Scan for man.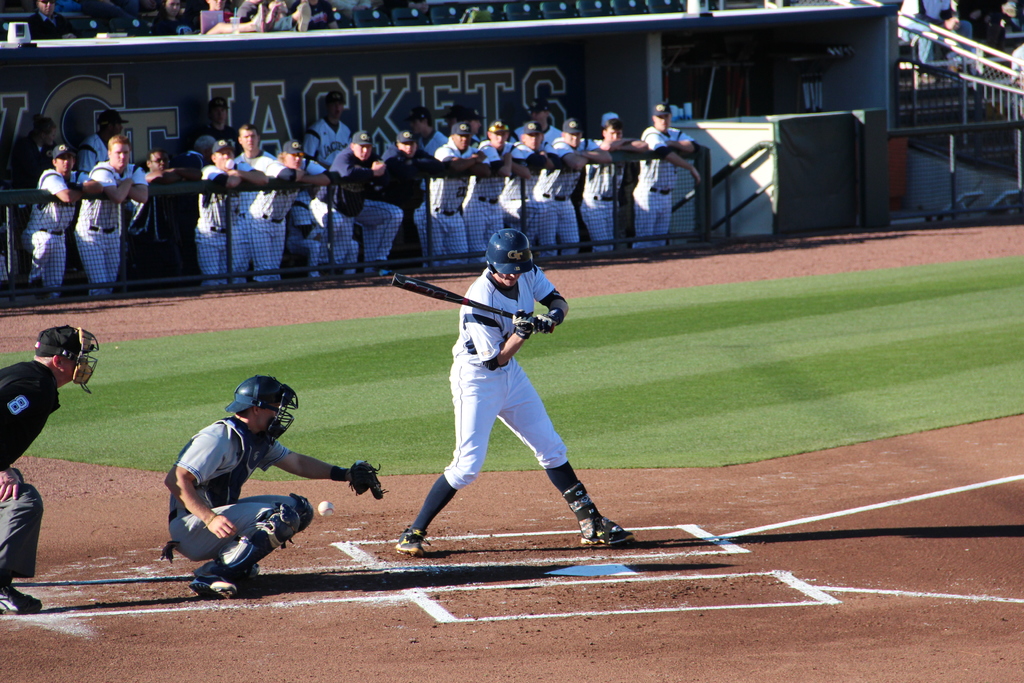
Scan result: <box>578,120,644,255</box>.
